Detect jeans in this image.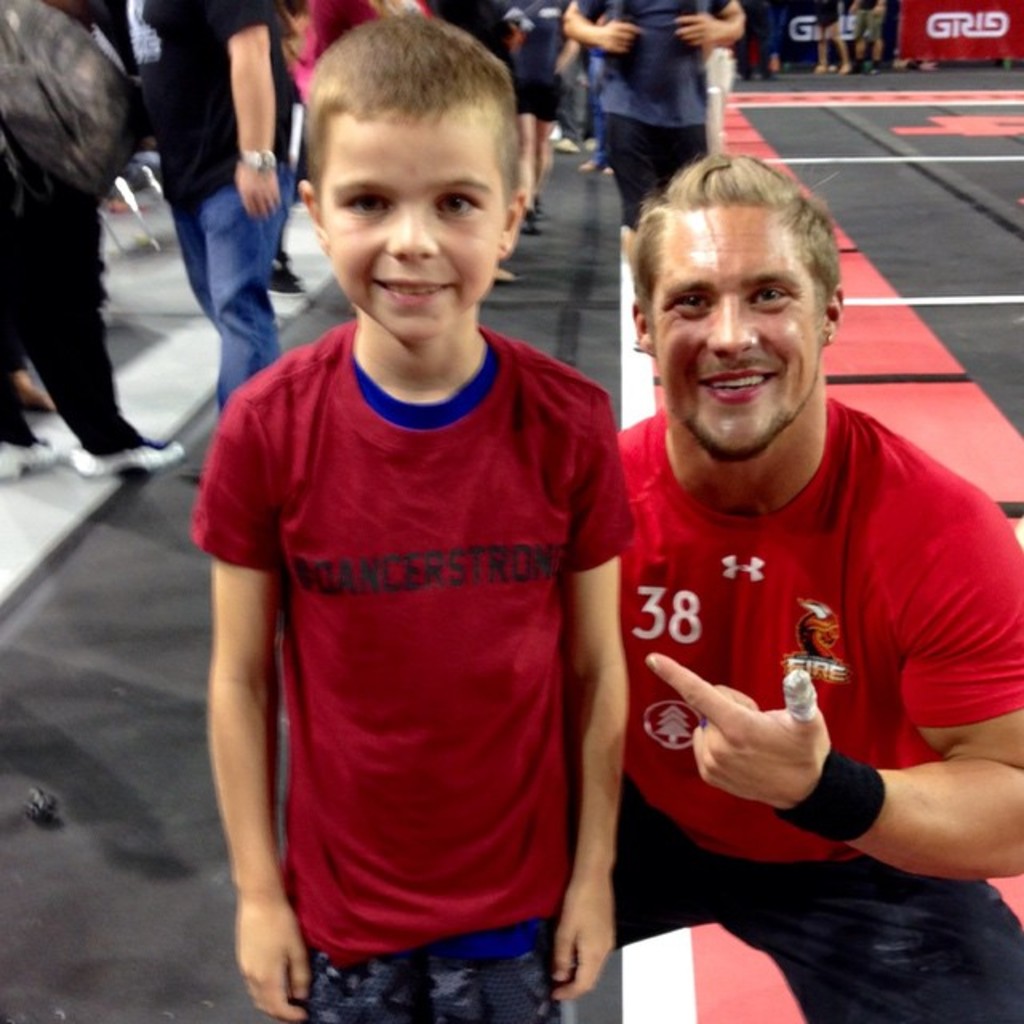
Detection: 168, 165, 290, 413.
